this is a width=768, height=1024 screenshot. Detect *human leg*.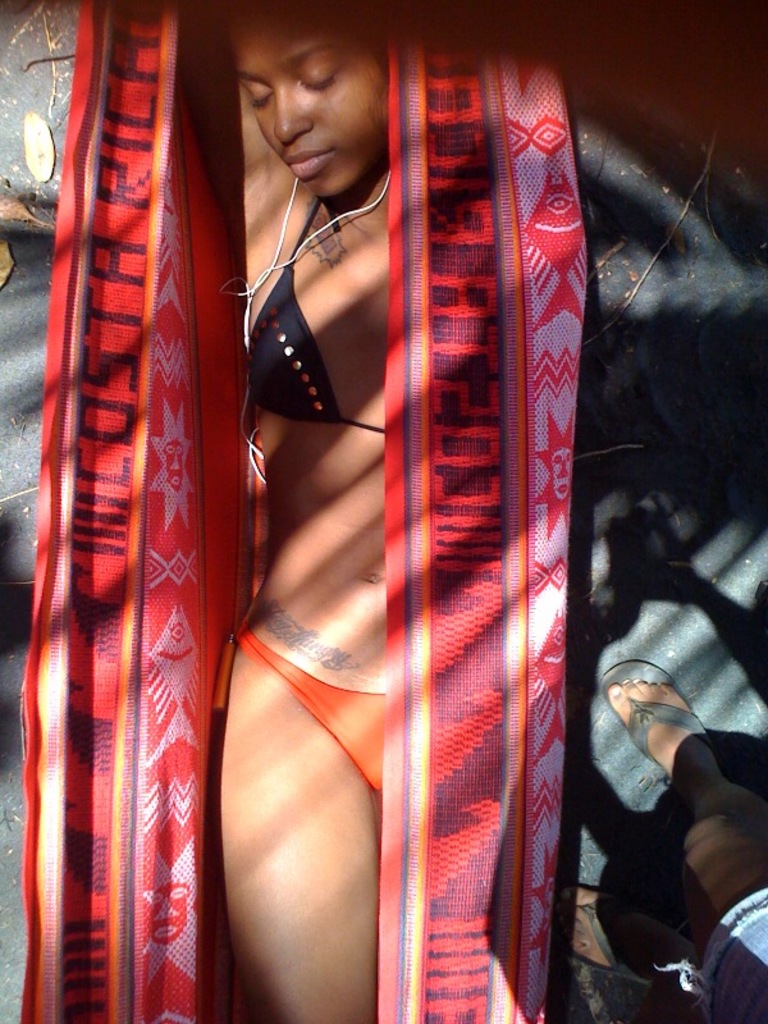
region(210, 646, 381, 1023).
